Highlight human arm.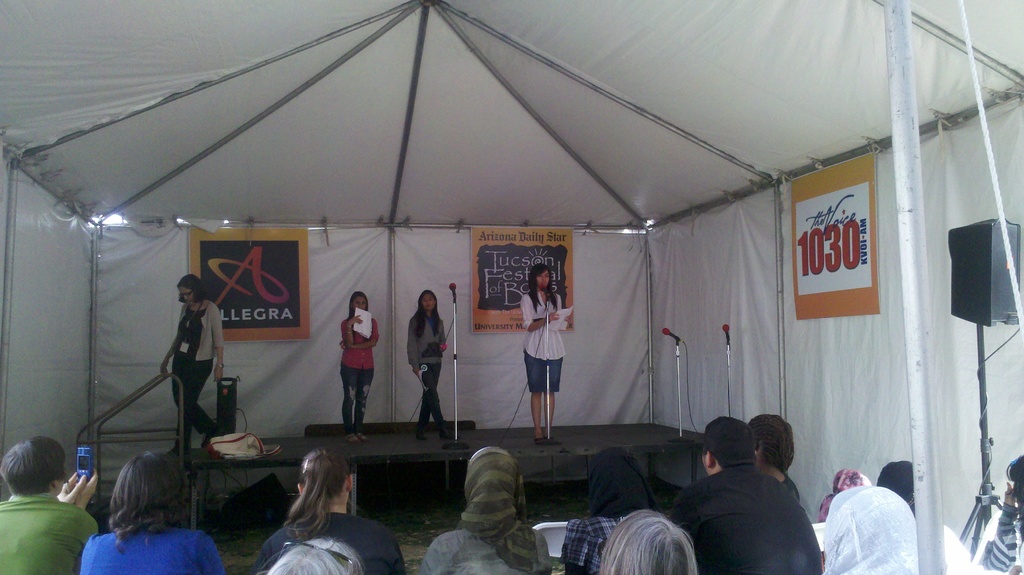
Highlighted region: 196/528/228/573.
